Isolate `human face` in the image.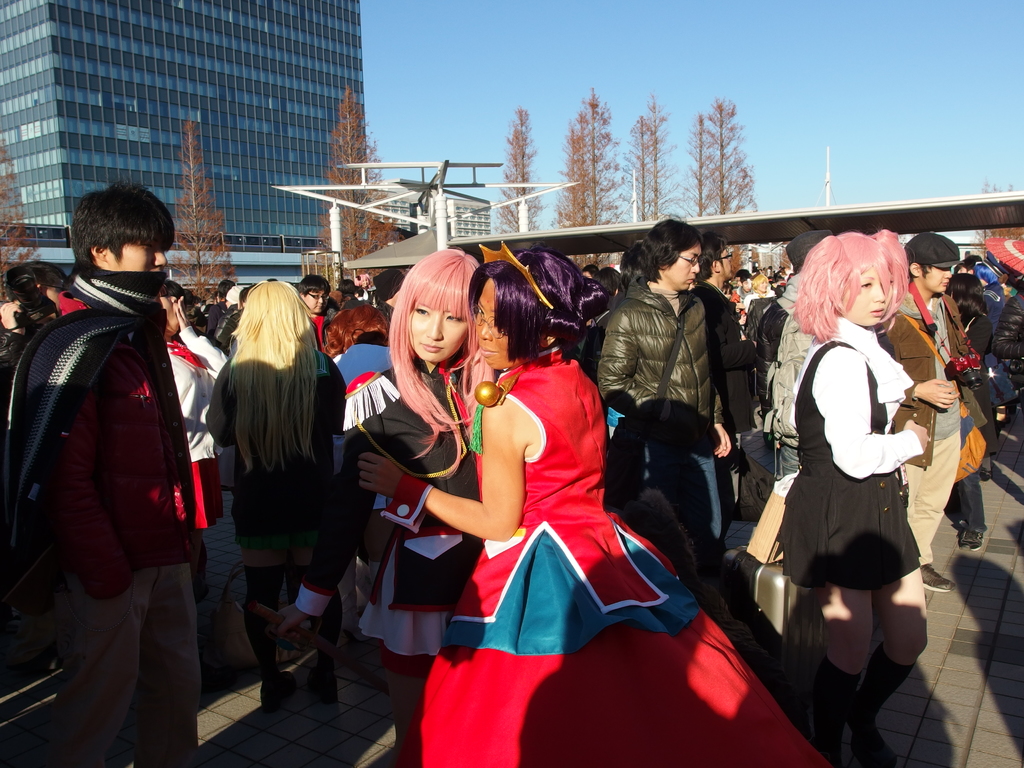
Isolated region: <box>922,264,955,291</box>.
